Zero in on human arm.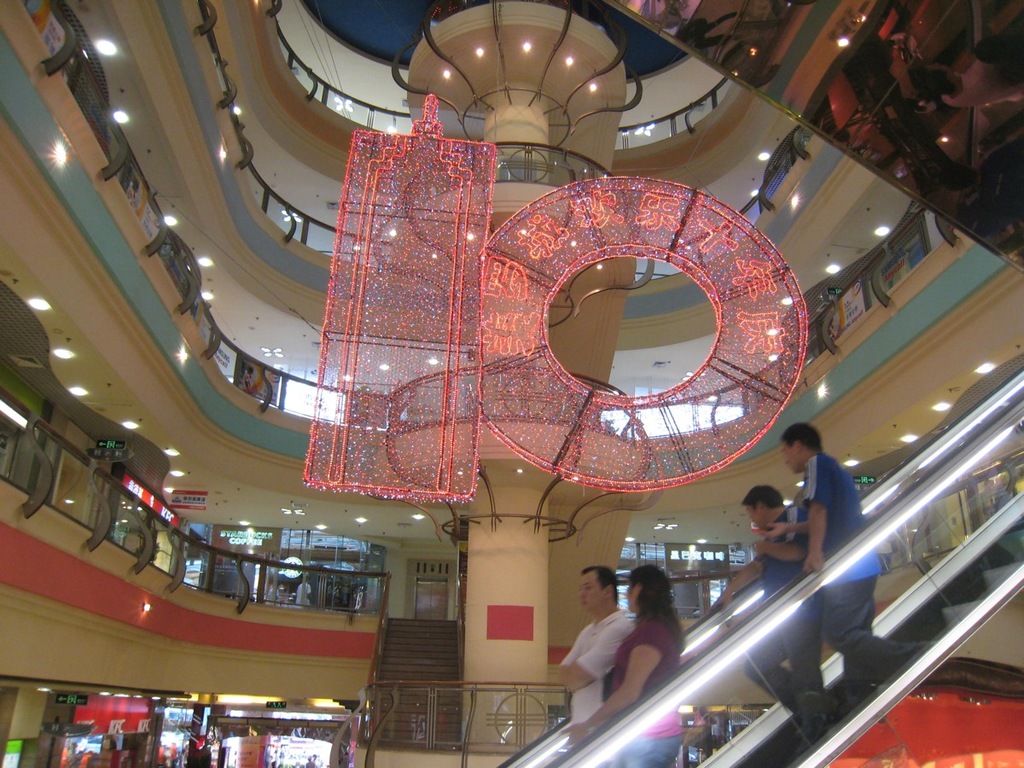
Zeroed in: x1=711 y1=555 x2=771 y2=607.
